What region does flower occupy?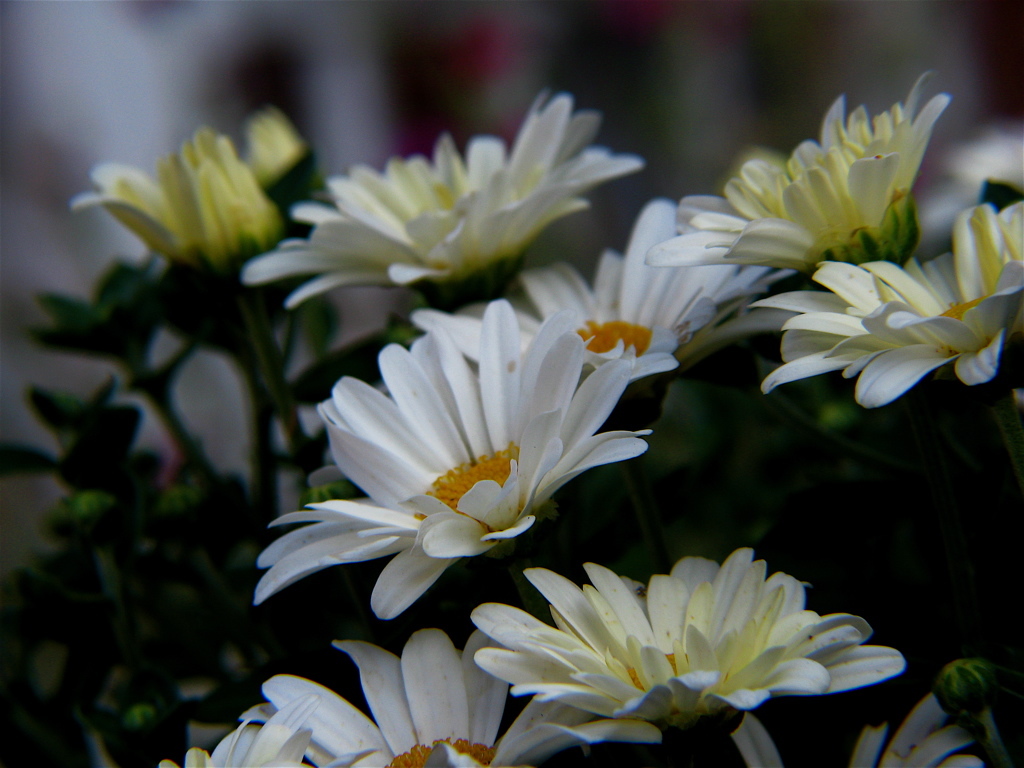
<region>481, 553, 877, 751</region>.
